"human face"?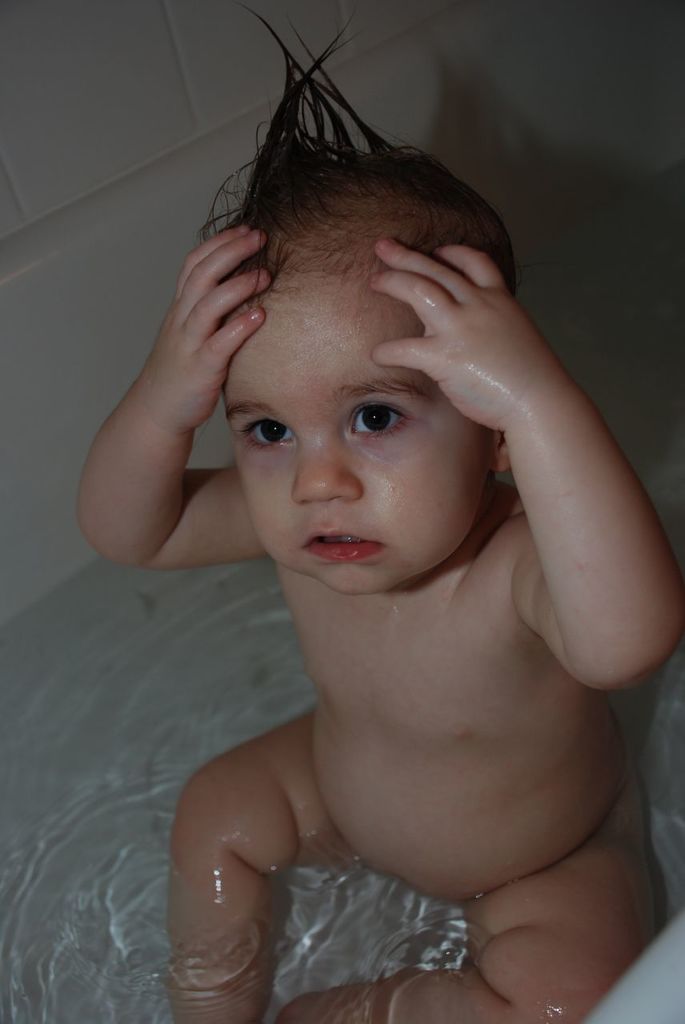
Rect(220, 285, 495, 598)
